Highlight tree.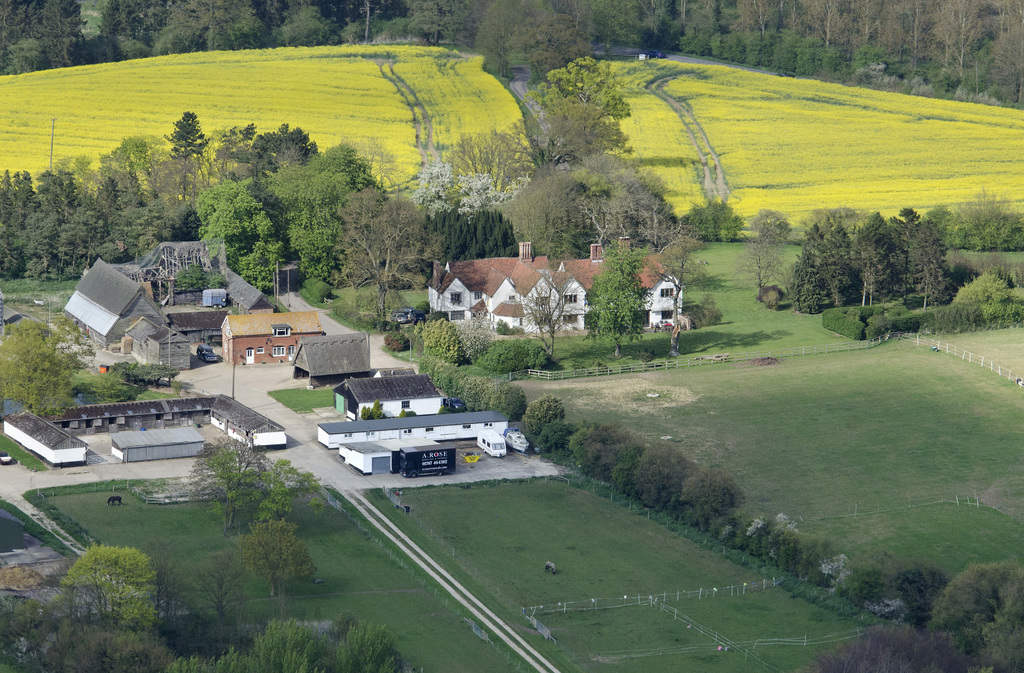
Highlighted region: {"x1": 645, "y1": 236, "x2": 706, "y2": 354}.
